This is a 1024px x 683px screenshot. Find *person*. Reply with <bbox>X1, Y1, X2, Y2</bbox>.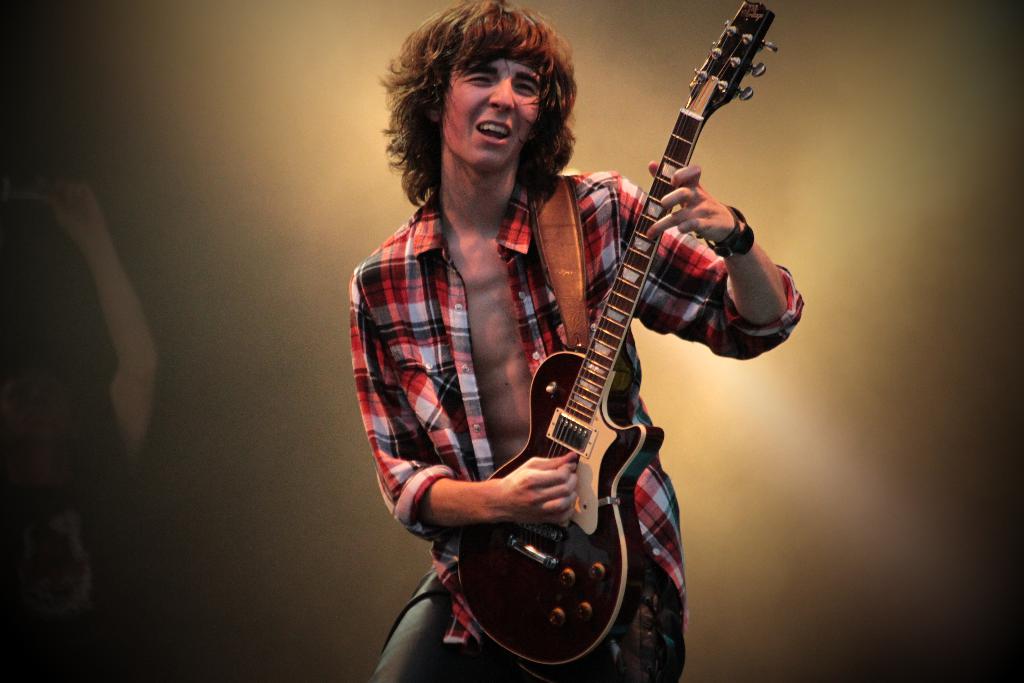
<bbox>347, 0, 801, 682</bbox>.
